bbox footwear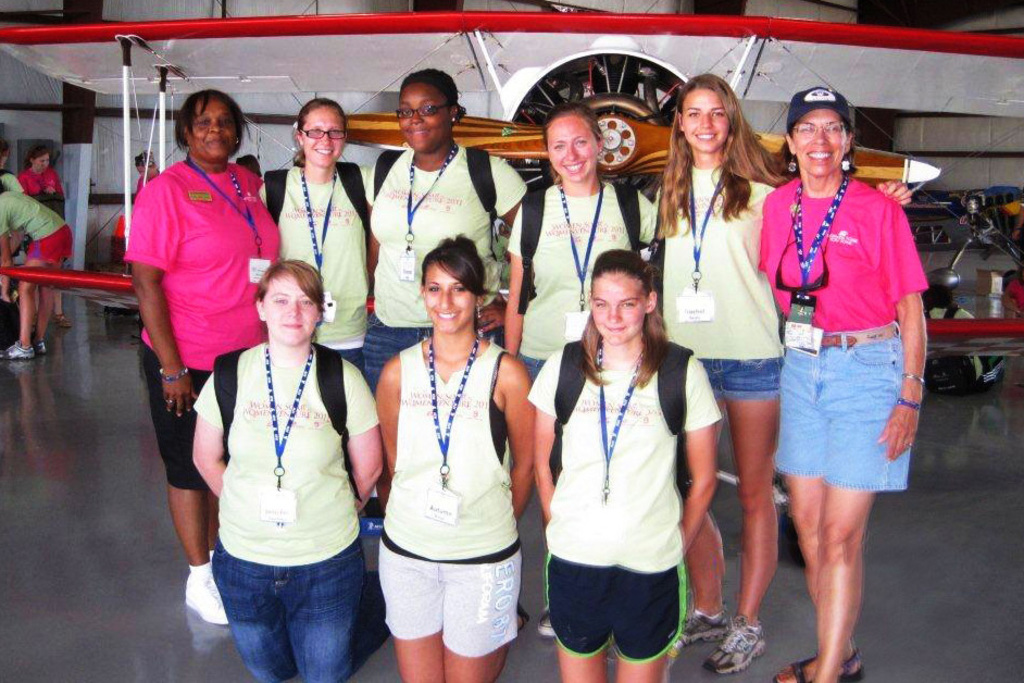
region(33, 336, 45, 359)
